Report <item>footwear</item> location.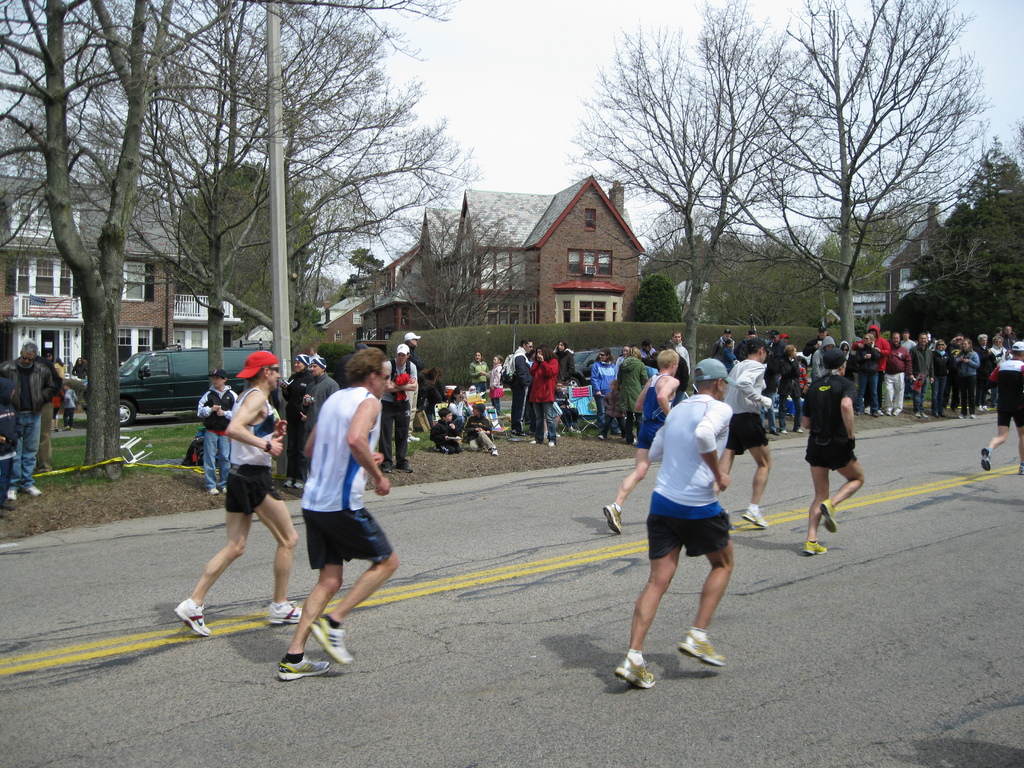
Report: bbox=(262, 595, 299, 625).
